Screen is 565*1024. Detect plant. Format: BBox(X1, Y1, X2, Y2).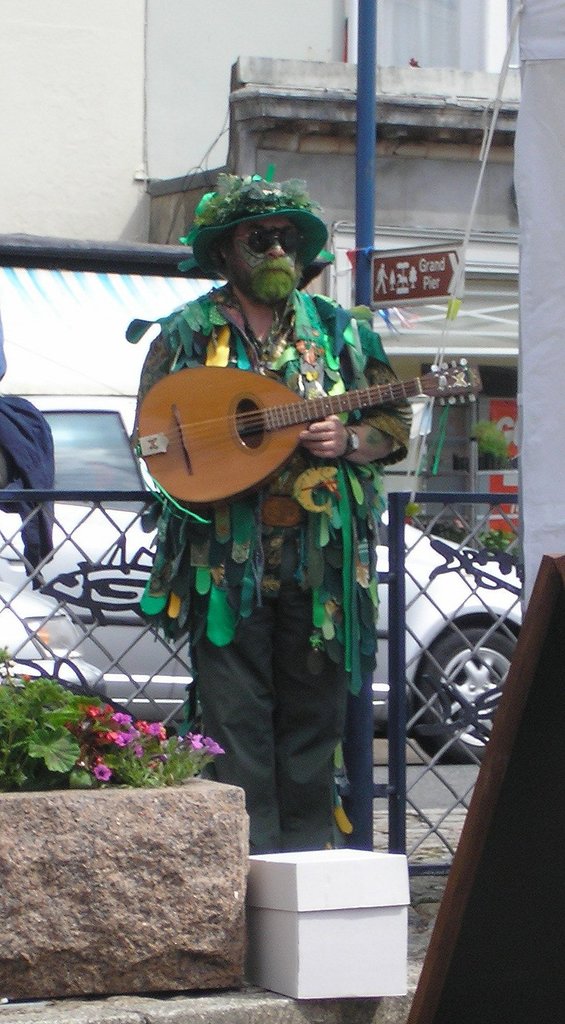
BBox(401, 498, 415, 519).
